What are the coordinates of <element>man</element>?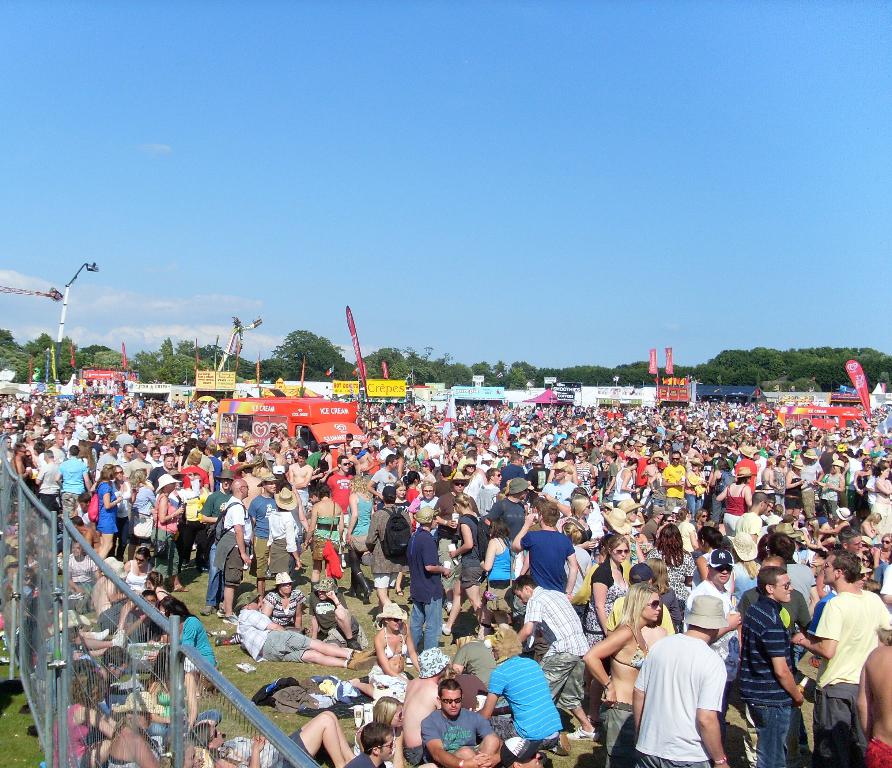
(x1=269, y1=439, x2=287, y2=472).
